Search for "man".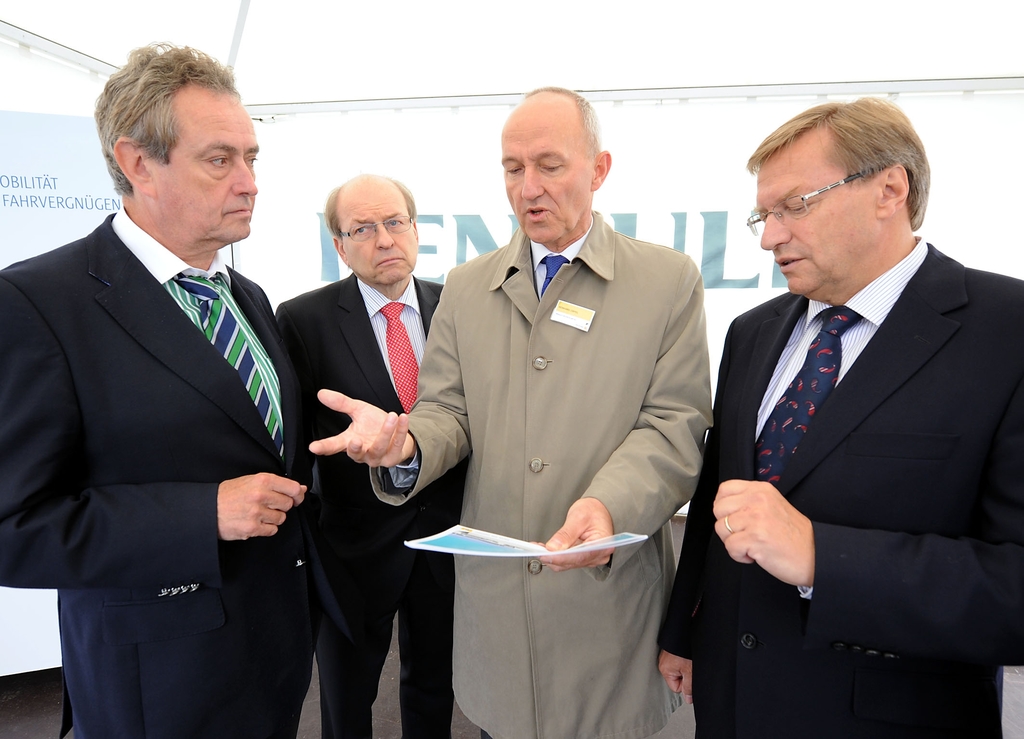
Found at 656/92/1023/738.
